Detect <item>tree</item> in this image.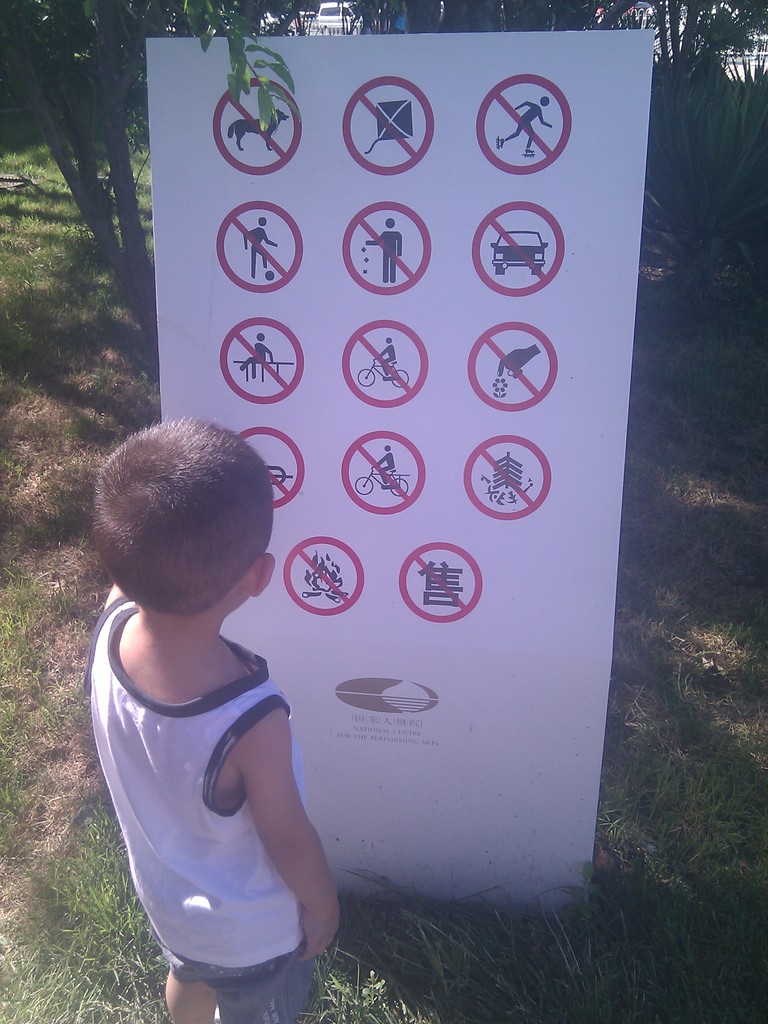
Detection: x1=0, y1=0, x2=300, y2=364.
